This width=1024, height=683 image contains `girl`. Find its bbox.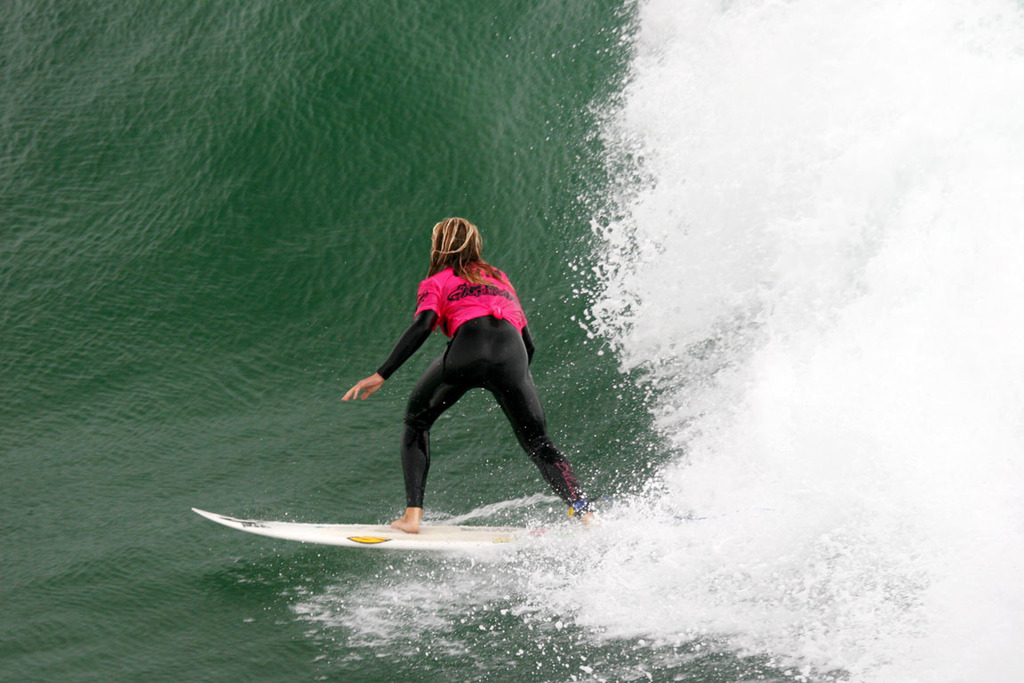
left=342, top=217, right=604, bottom=531.
